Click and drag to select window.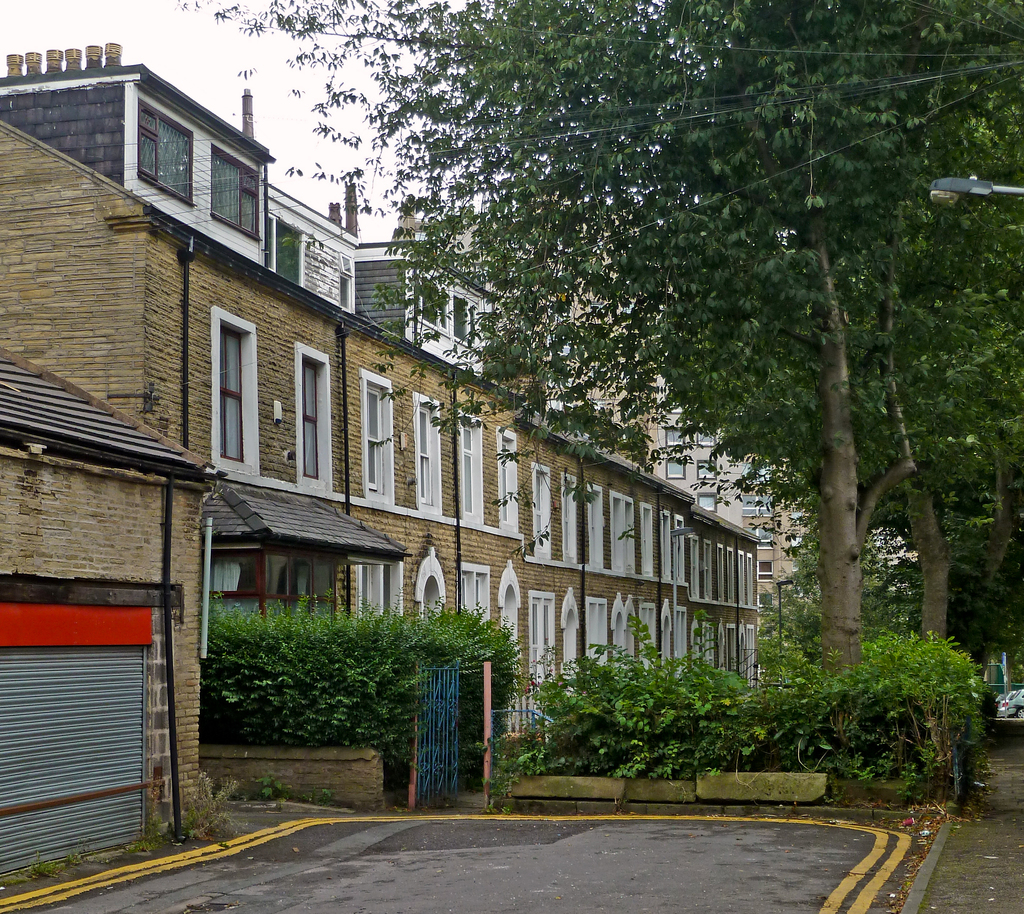
Selection: 696,430,713,453.
